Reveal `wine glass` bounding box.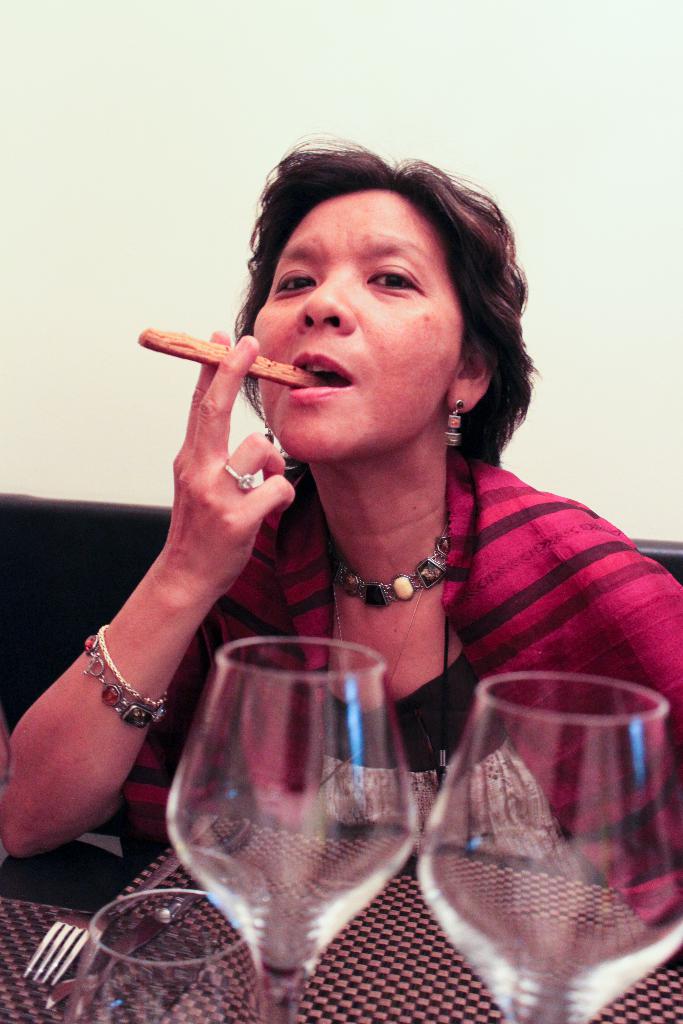
Revealed: left=67, top=884, right=269, bottom=1021.
